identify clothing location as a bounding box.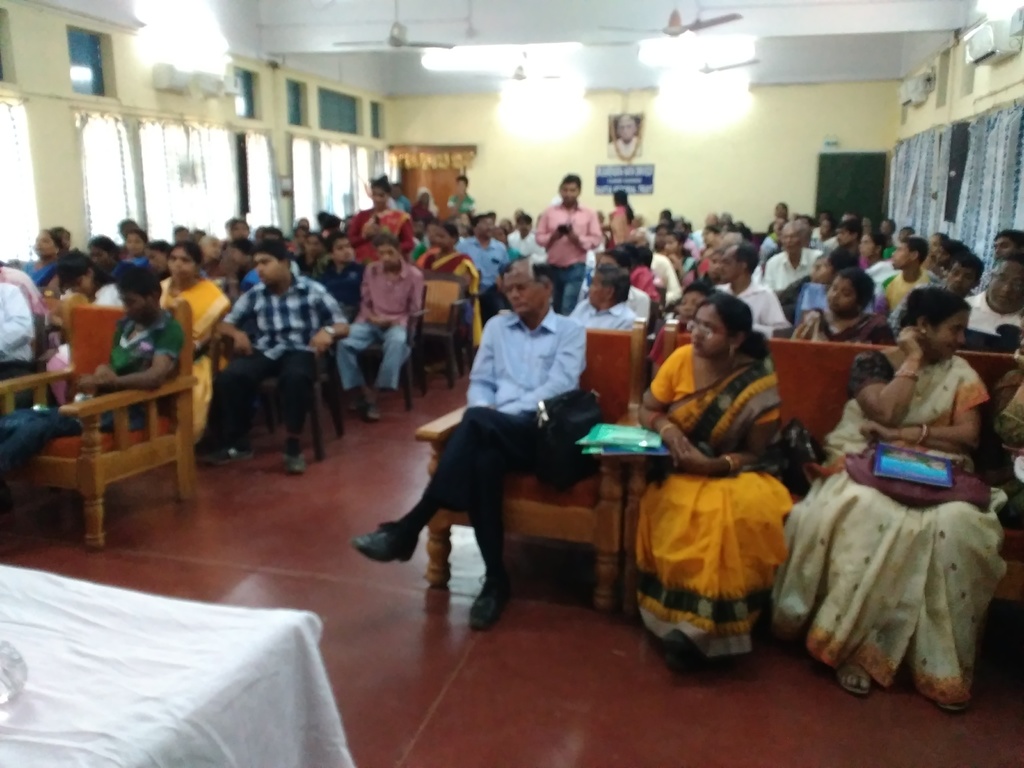
415,300,588,575.
